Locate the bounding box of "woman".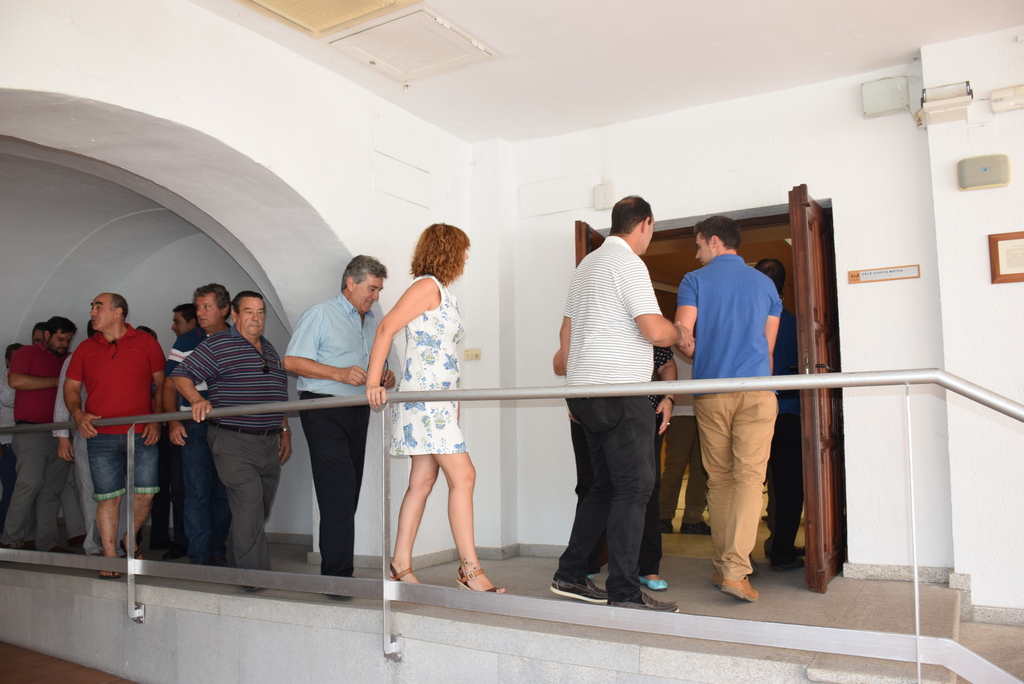
Bounding box: Rect(365, 233, 497, 596).
